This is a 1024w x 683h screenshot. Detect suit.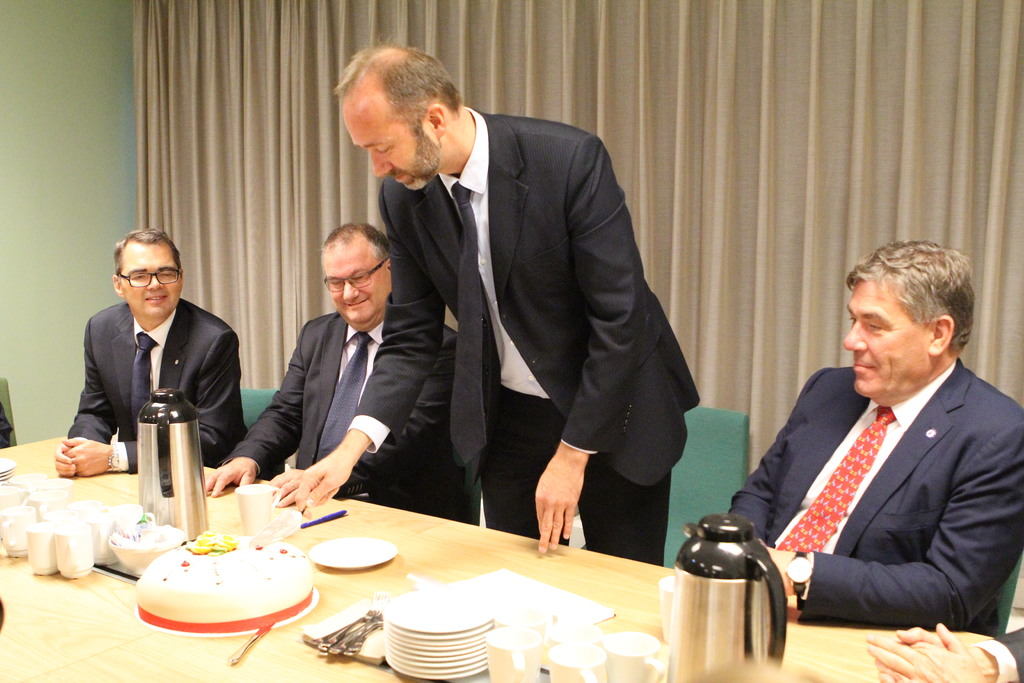
x1=68 y1=293 x2=254 y2=477.
